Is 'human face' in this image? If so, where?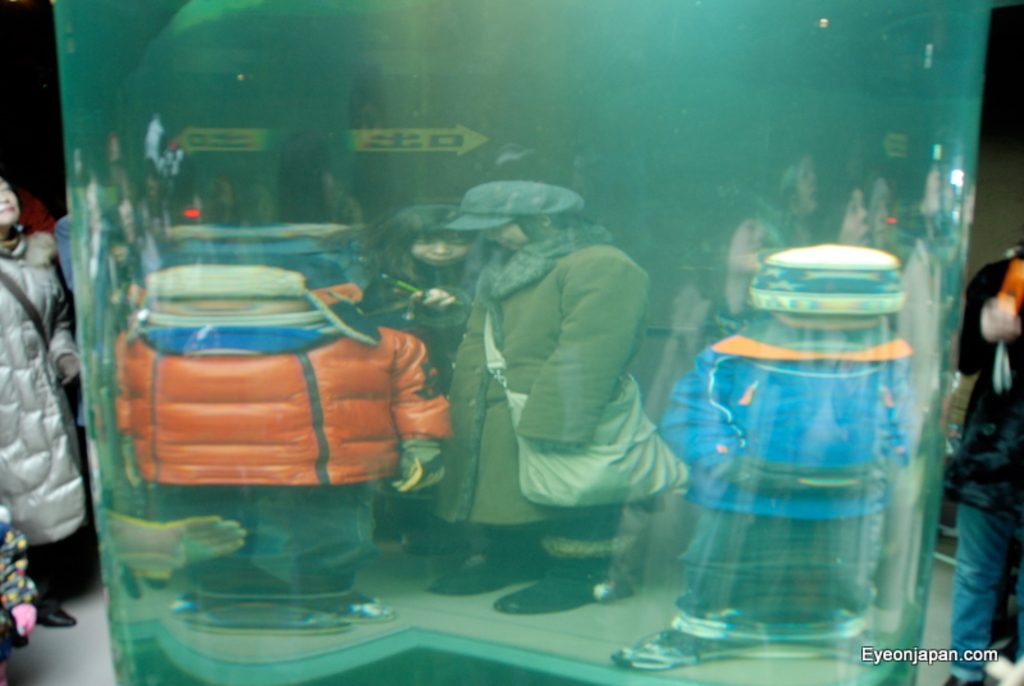
Yes, at {"left": 730, "top": 219, "right": 763, "bottom": 270}.
